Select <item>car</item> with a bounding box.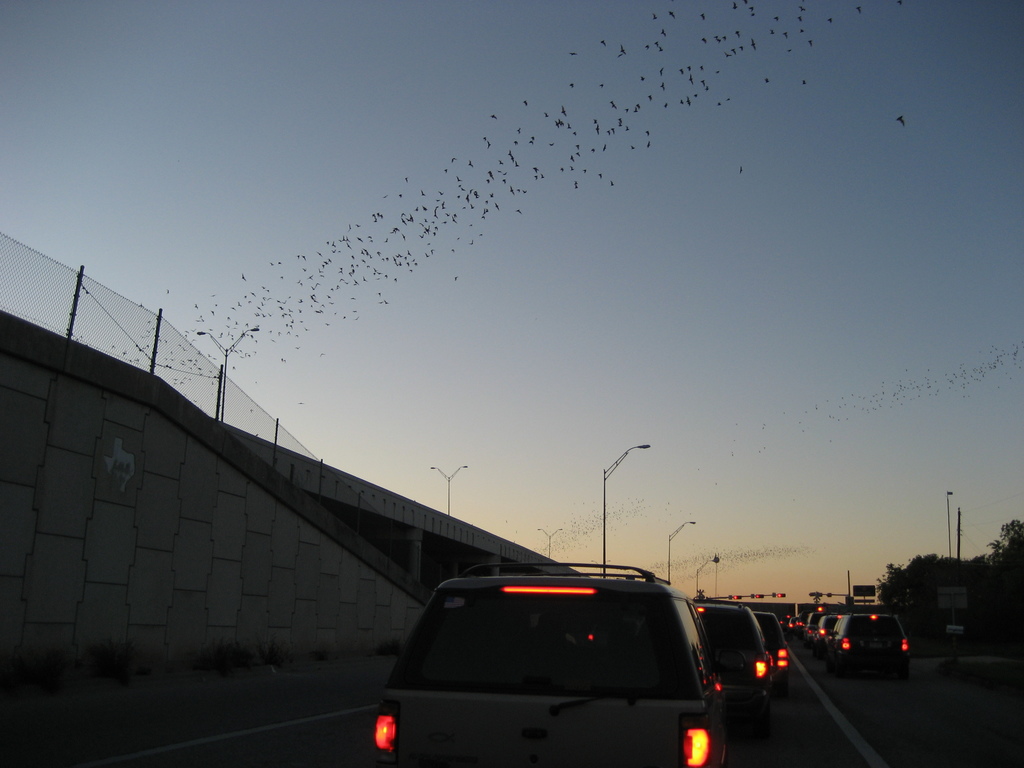
left=371, top=563, right=728, bottom=767.
